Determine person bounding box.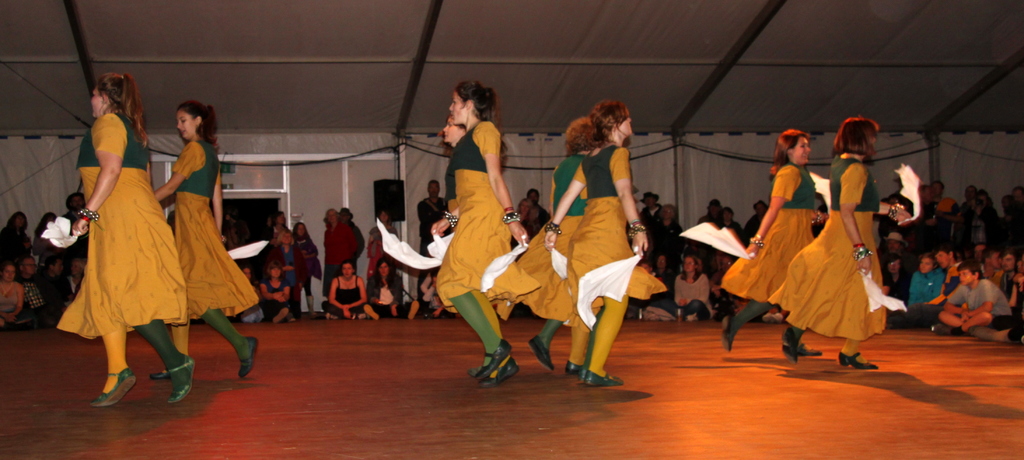
Determined: bbox=[257, 261, 291, 326].
